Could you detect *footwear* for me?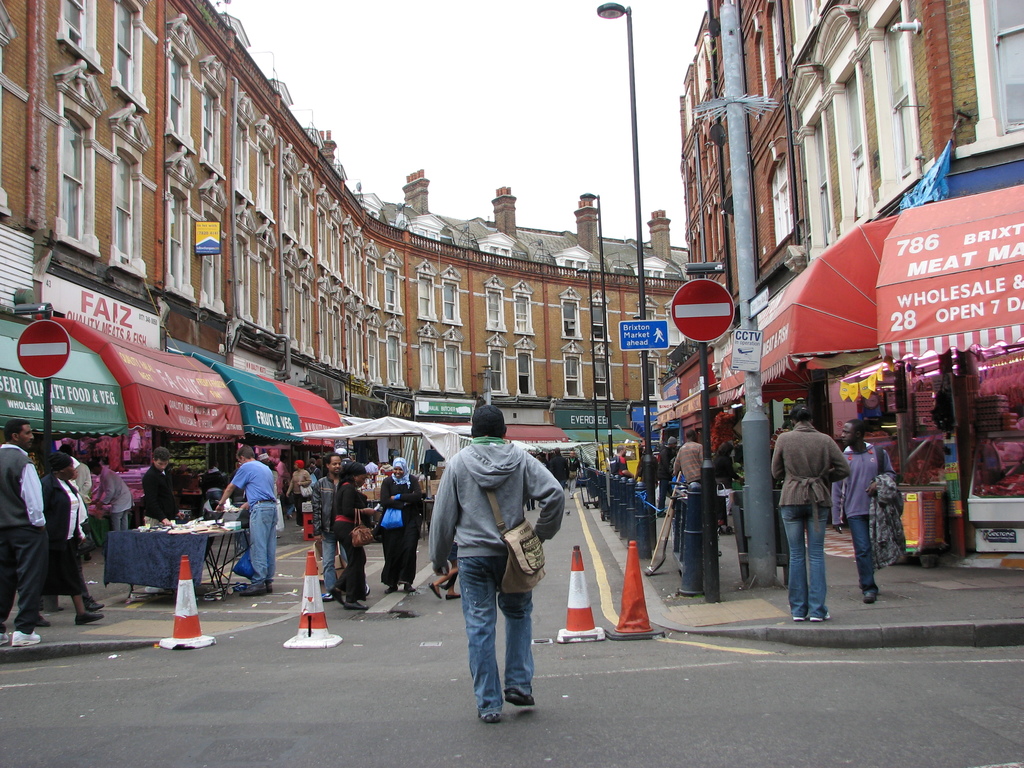
Detection result: box=[0, 634, 8, 644].
